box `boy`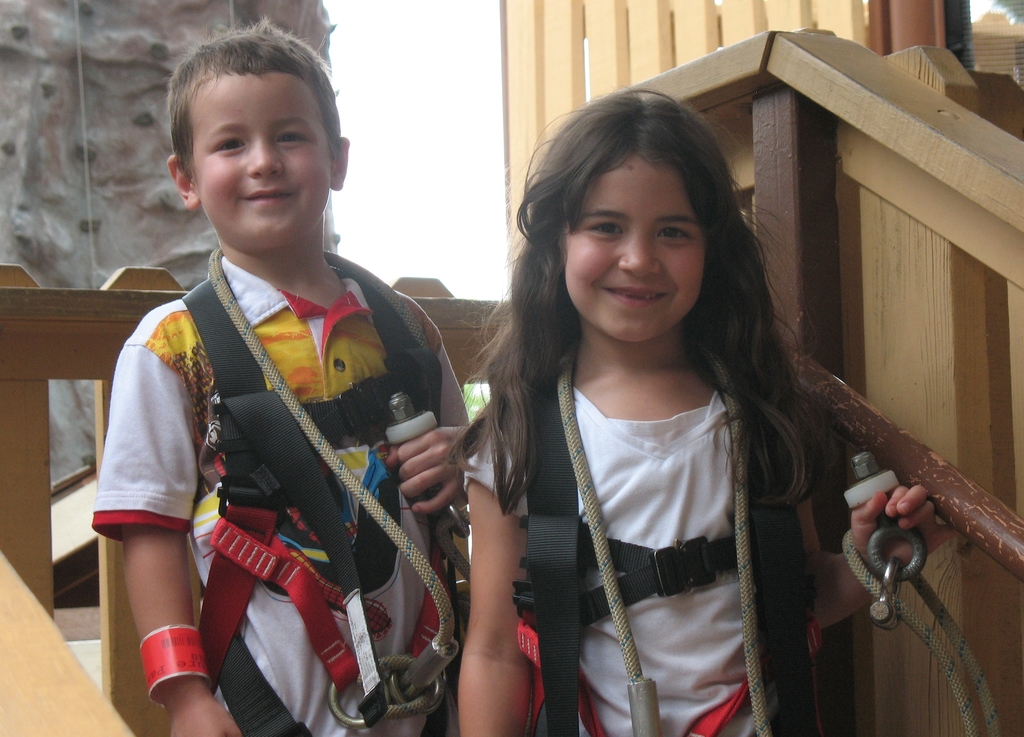
bbox=[99, 45, 481, 736]
